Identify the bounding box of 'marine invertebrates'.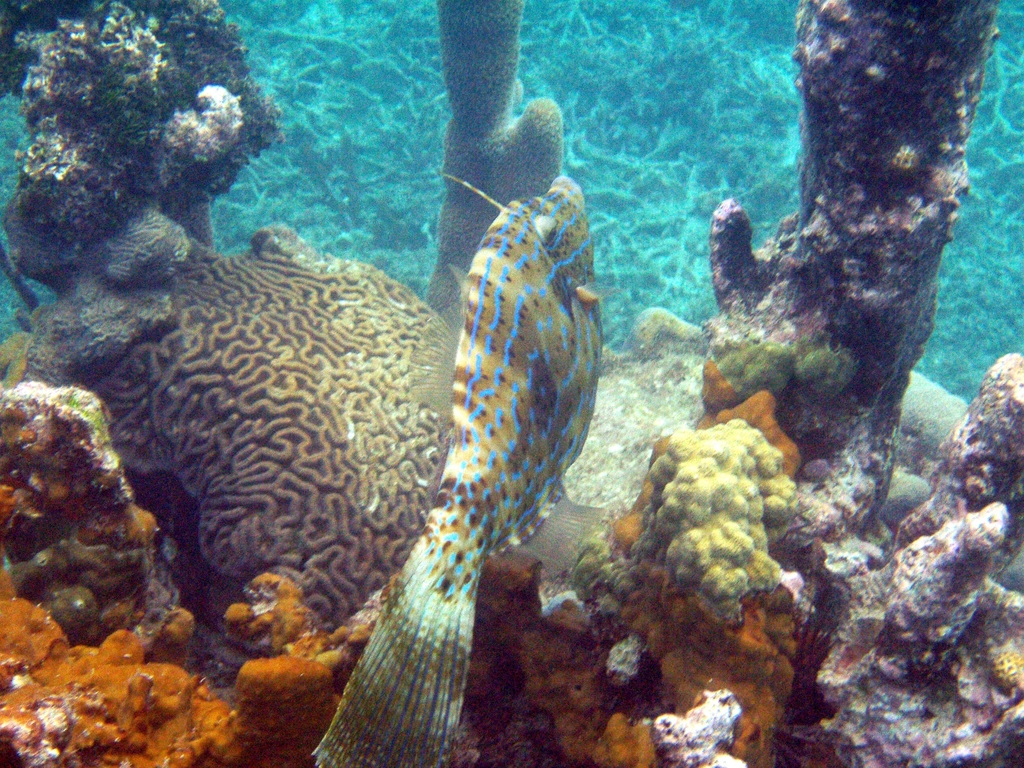
x1=804, y1=352, x2=1023, y2=767.
